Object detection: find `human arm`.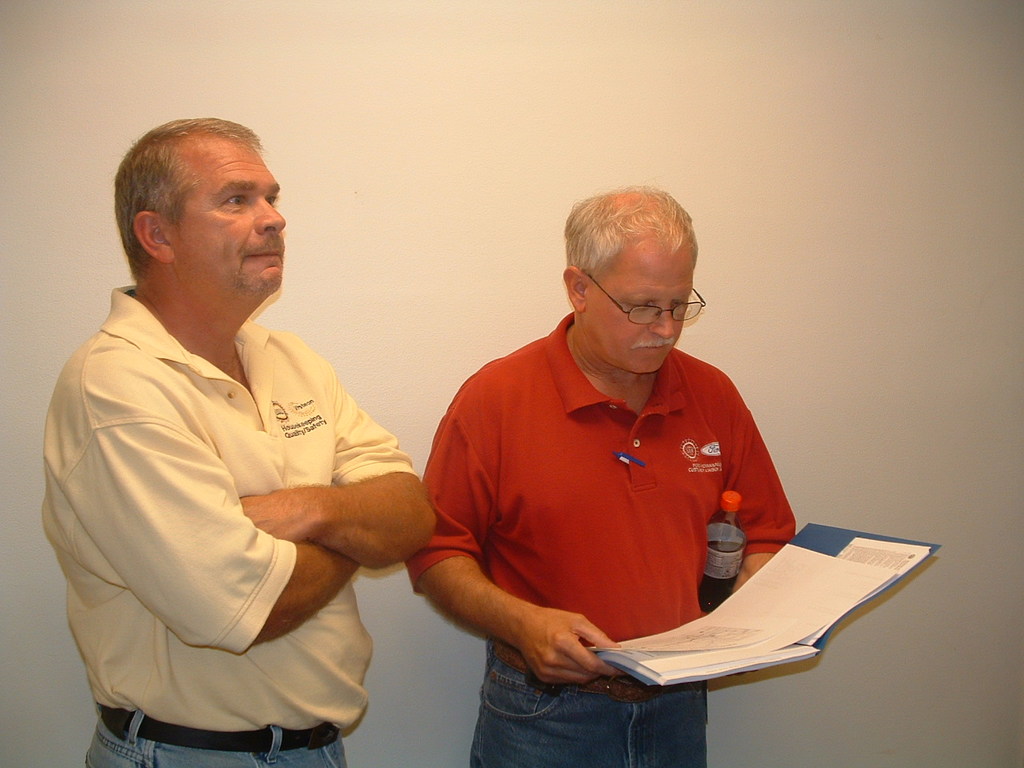
bbox(66, 405, 380, 658).
